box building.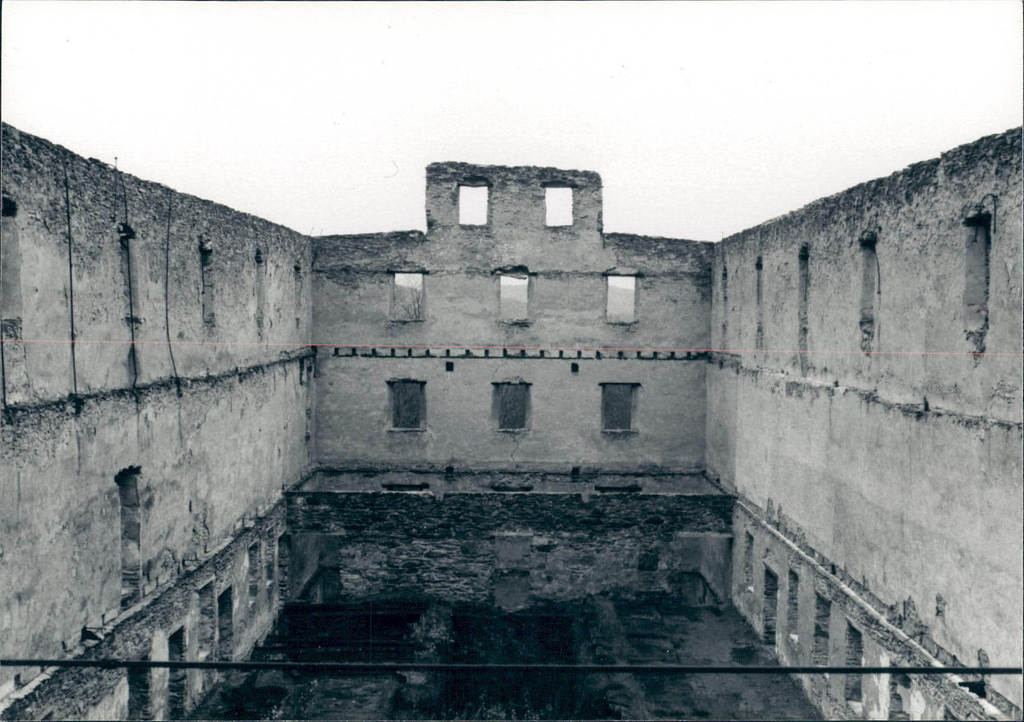
[0, 120, 1023, 721].
